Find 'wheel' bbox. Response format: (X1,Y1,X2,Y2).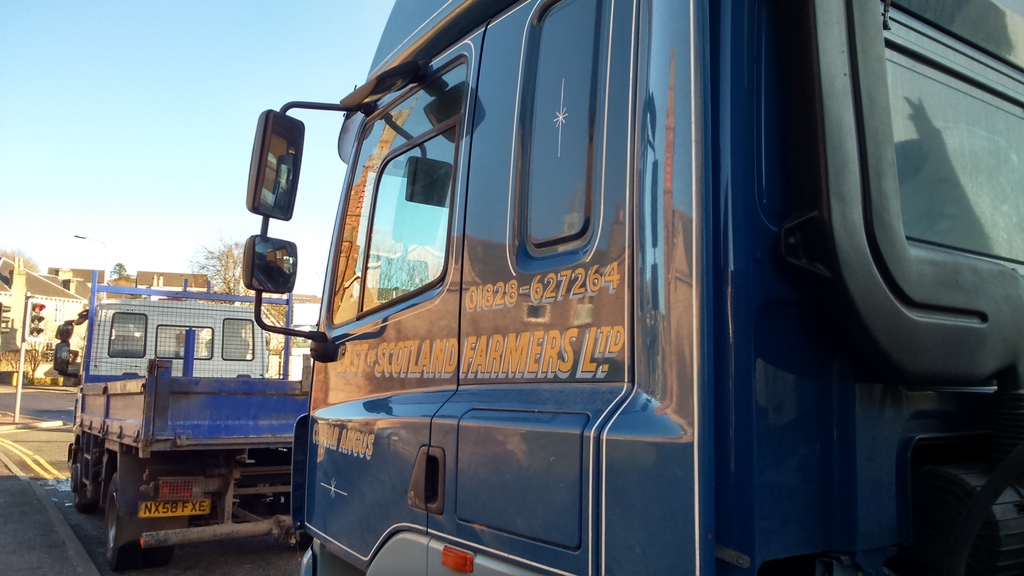
(100,469,136,572).
